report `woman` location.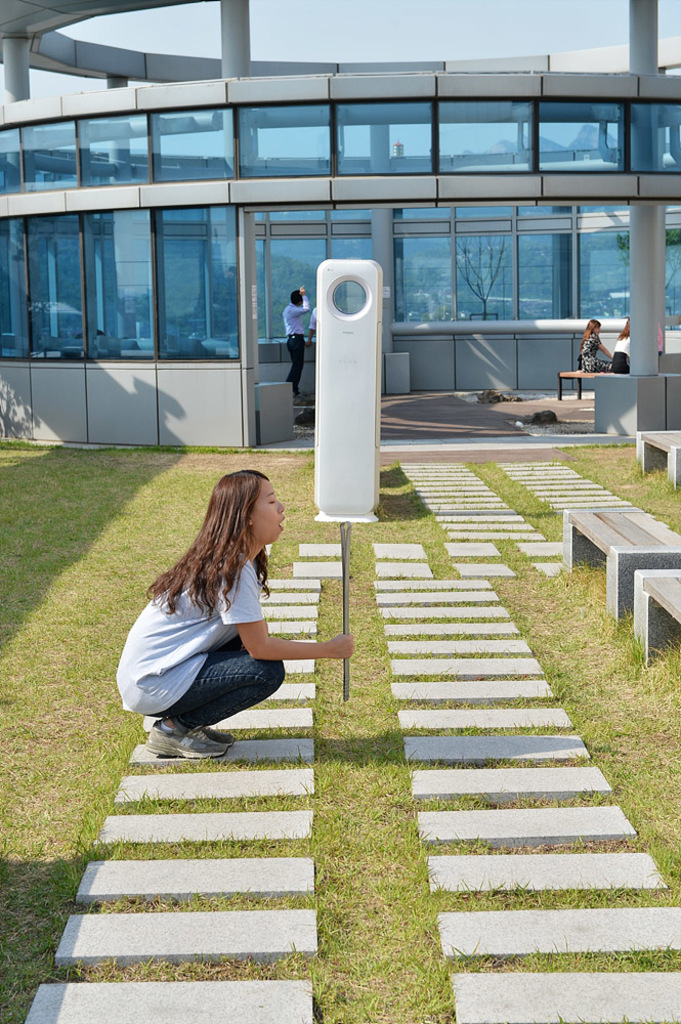
Report: (left=119, top=466, right=346, bottom=780).
